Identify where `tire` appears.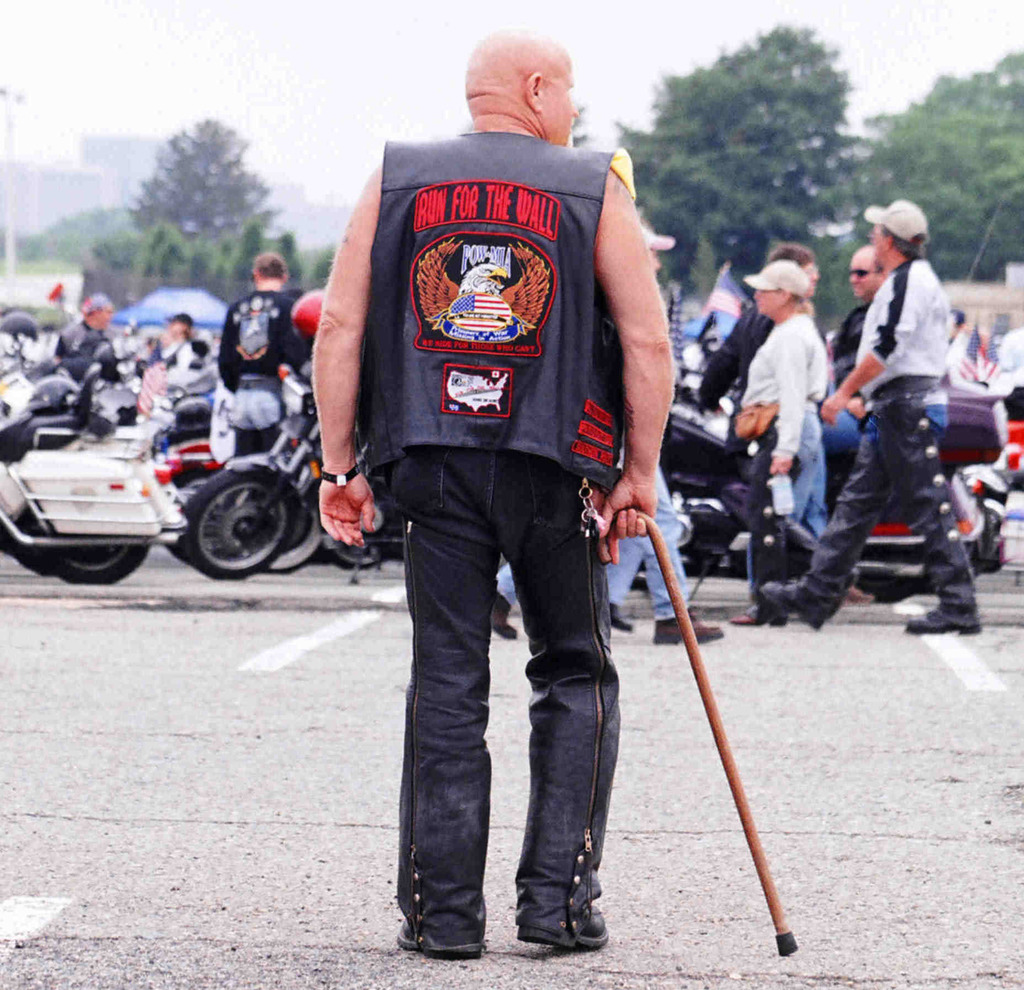
Appears at bbox=(162, 456, 285, 587).
